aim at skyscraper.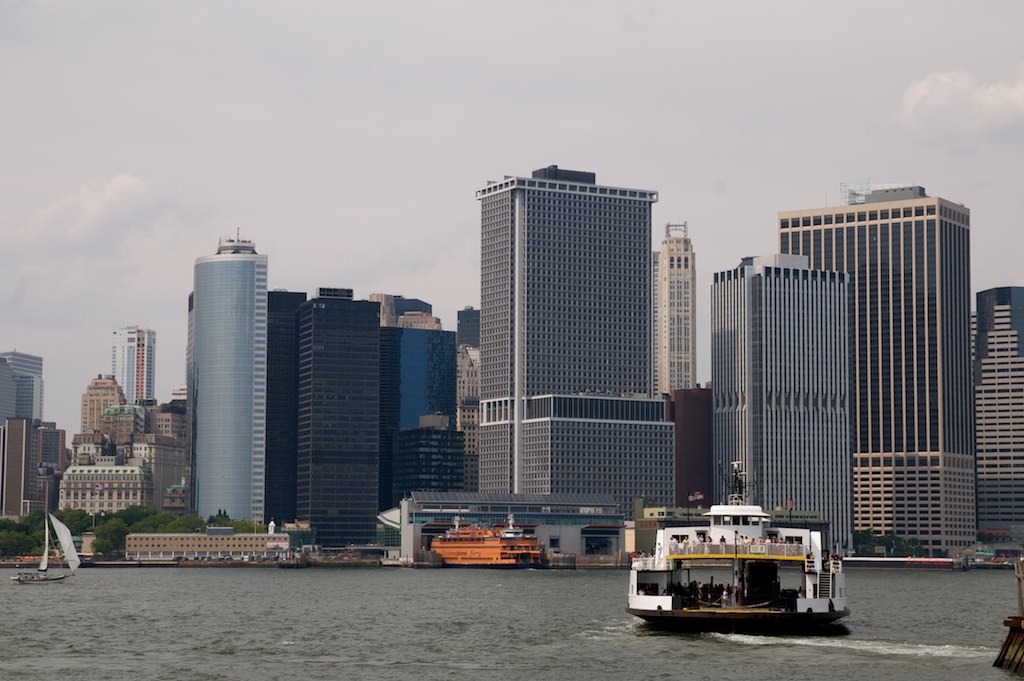
Aimed at Rect(182, 227, 273, 520).
